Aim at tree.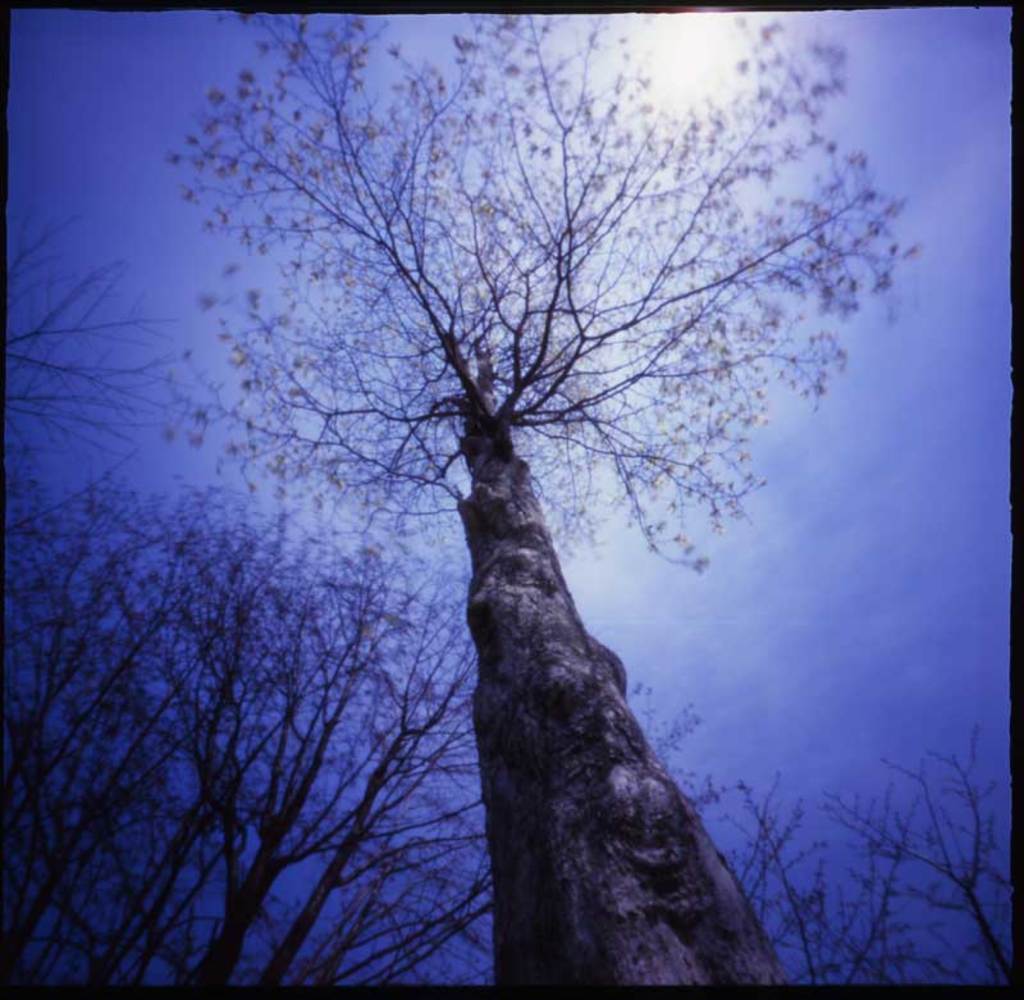
Aimed at l=0, t=470, r=498, b=996.
